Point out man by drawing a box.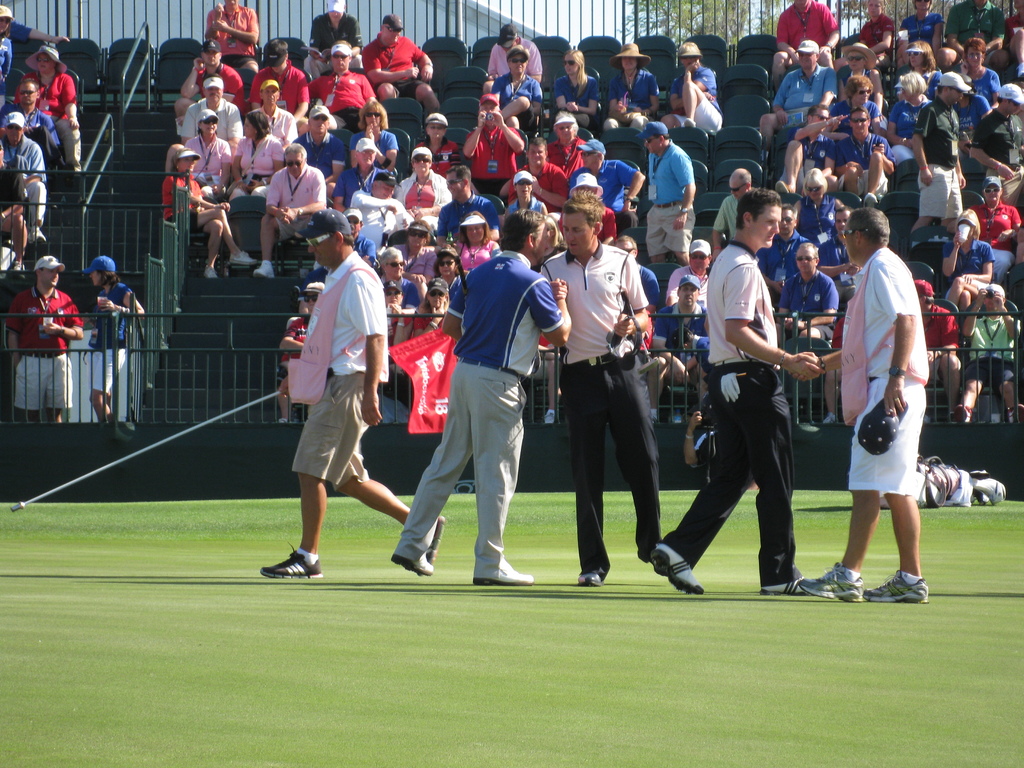
Rect(794, 202, 930, 607).
